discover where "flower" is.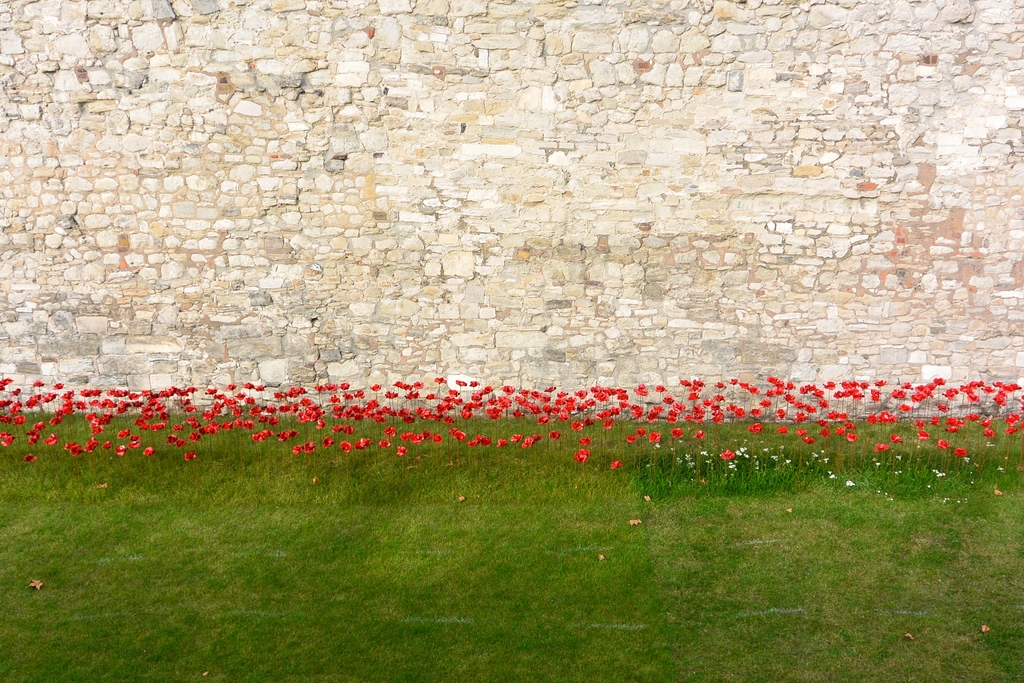
Discovered at 970:413:981:419.
